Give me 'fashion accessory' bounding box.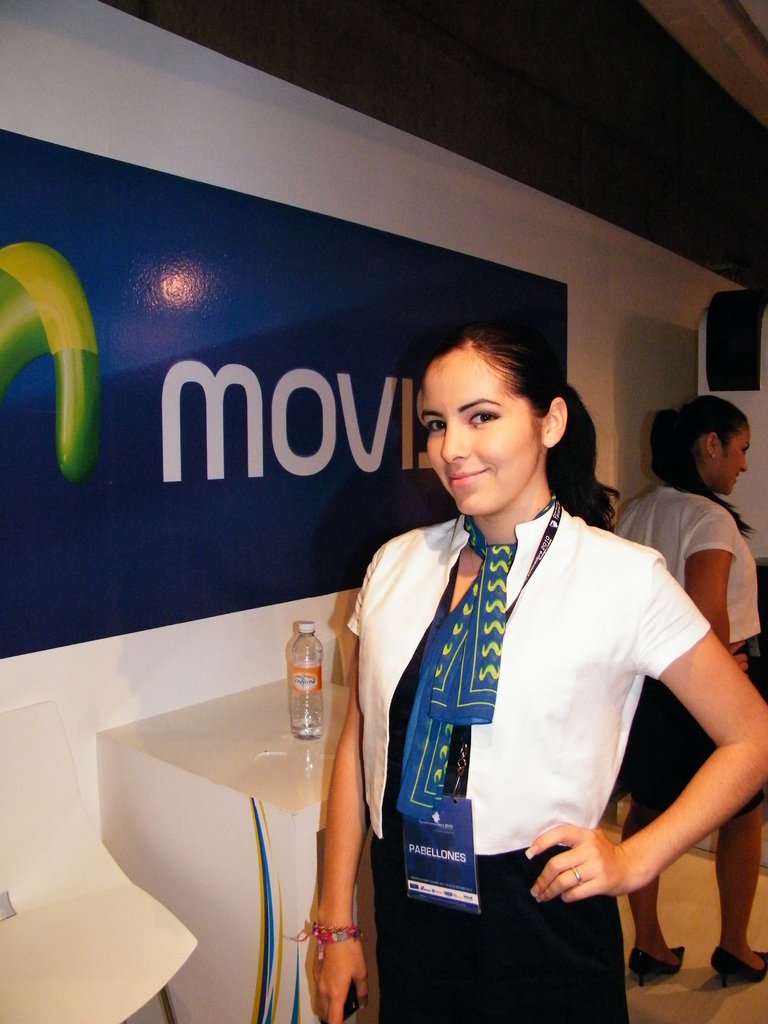
[283,923,358,962].
